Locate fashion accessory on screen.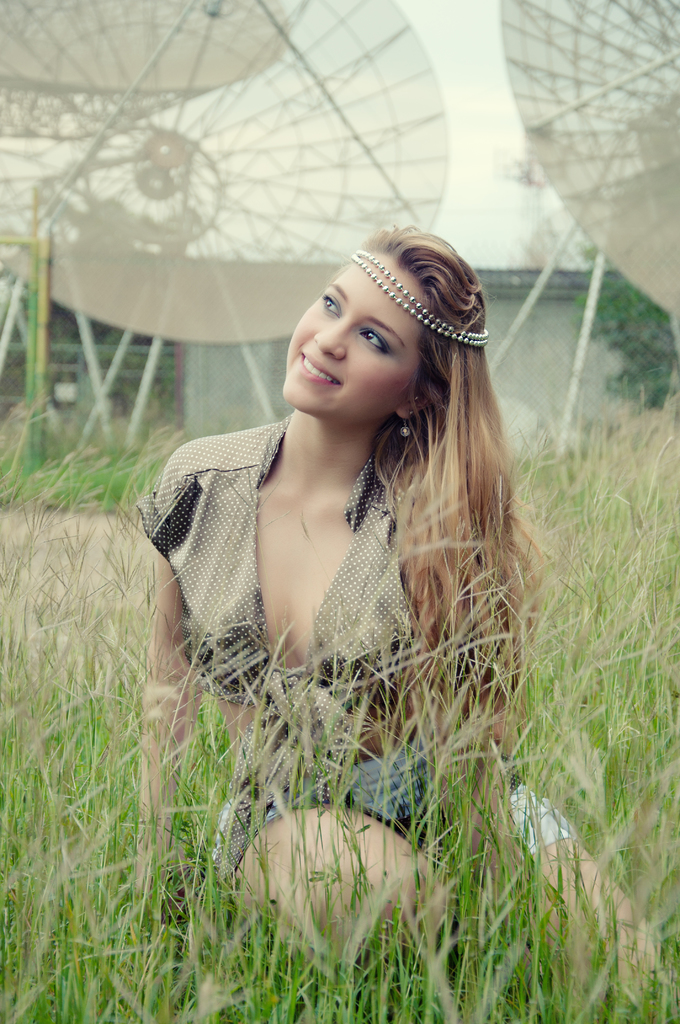
On screen at x1=216 y1=739 x2=583 y2=860.
